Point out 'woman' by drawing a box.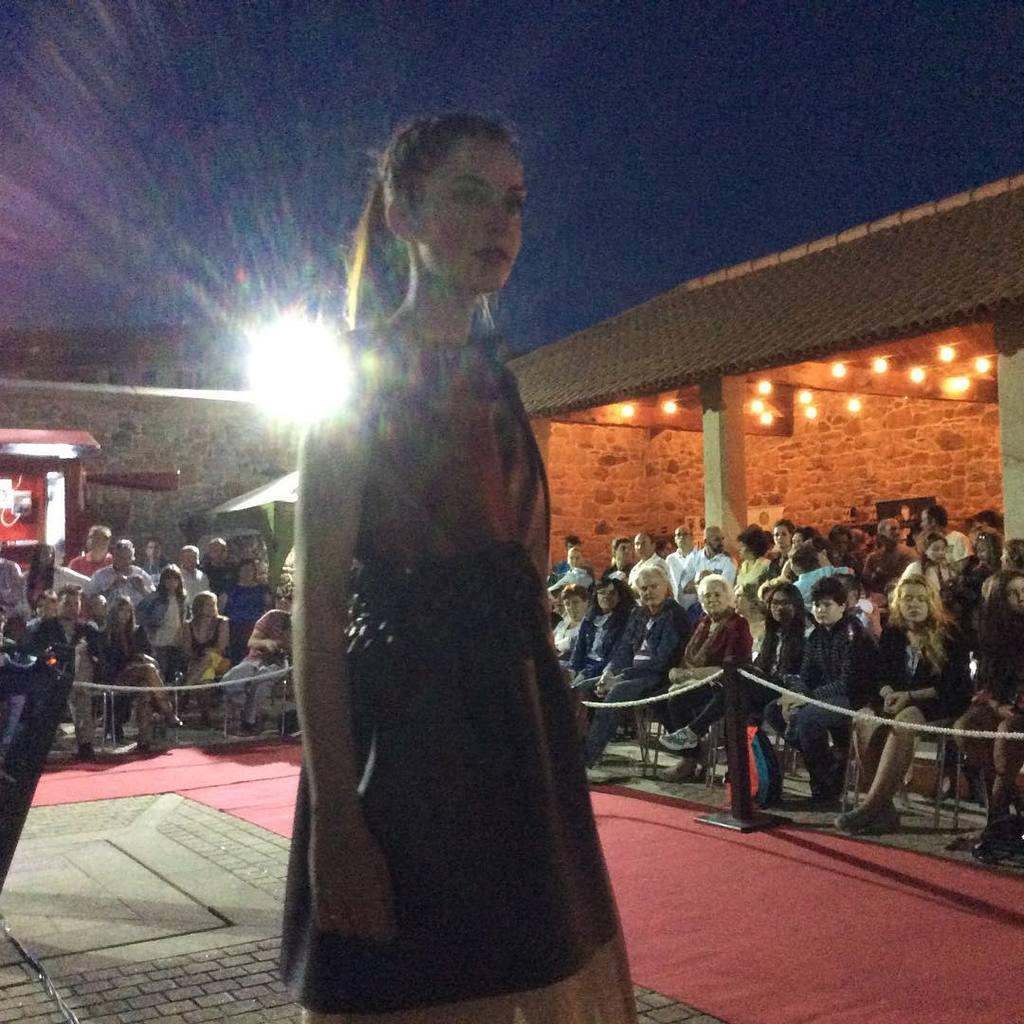
<region>92, 599, 179, 750</region>.
